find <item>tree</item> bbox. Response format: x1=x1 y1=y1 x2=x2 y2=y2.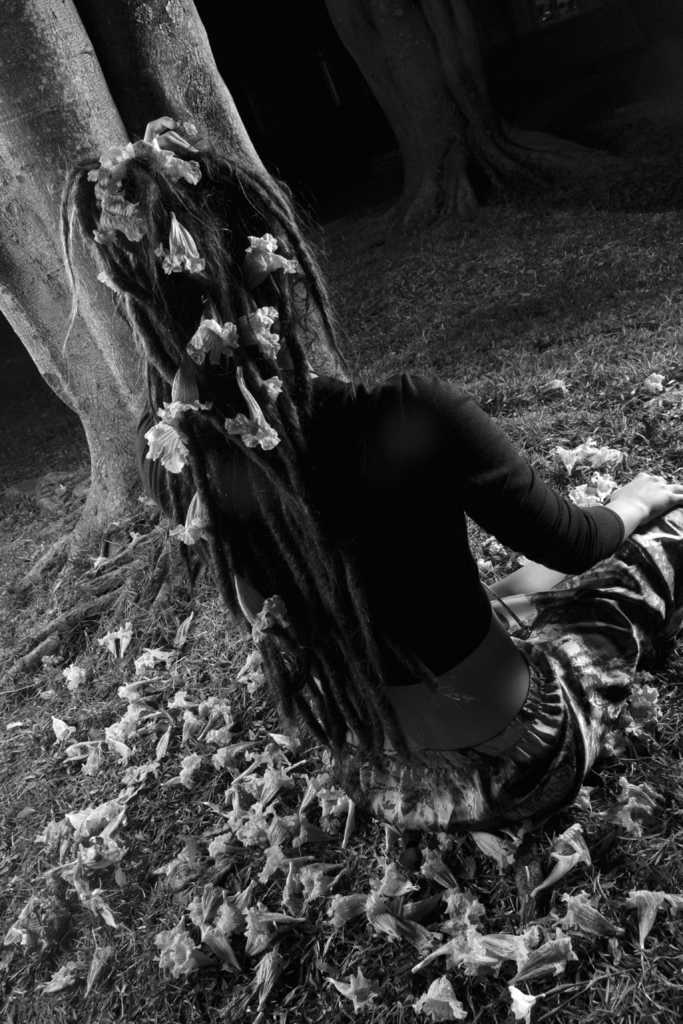
x1=1 y1=0 x2=354 y2=675.
